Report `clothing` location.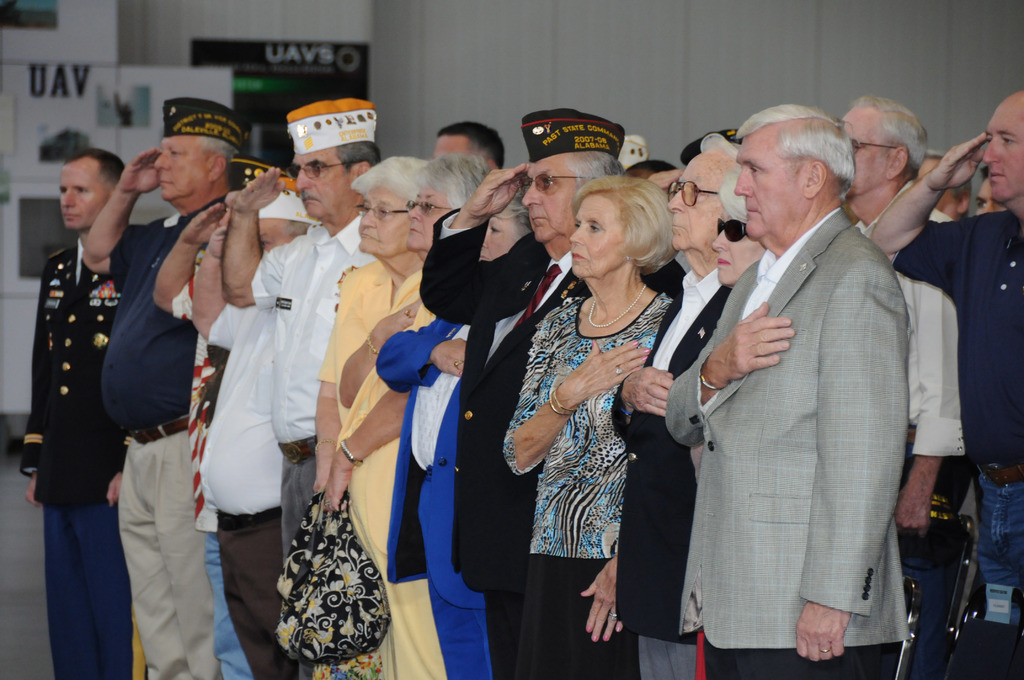
Report: x1=611 y1=257 x2=735 y2=677.
